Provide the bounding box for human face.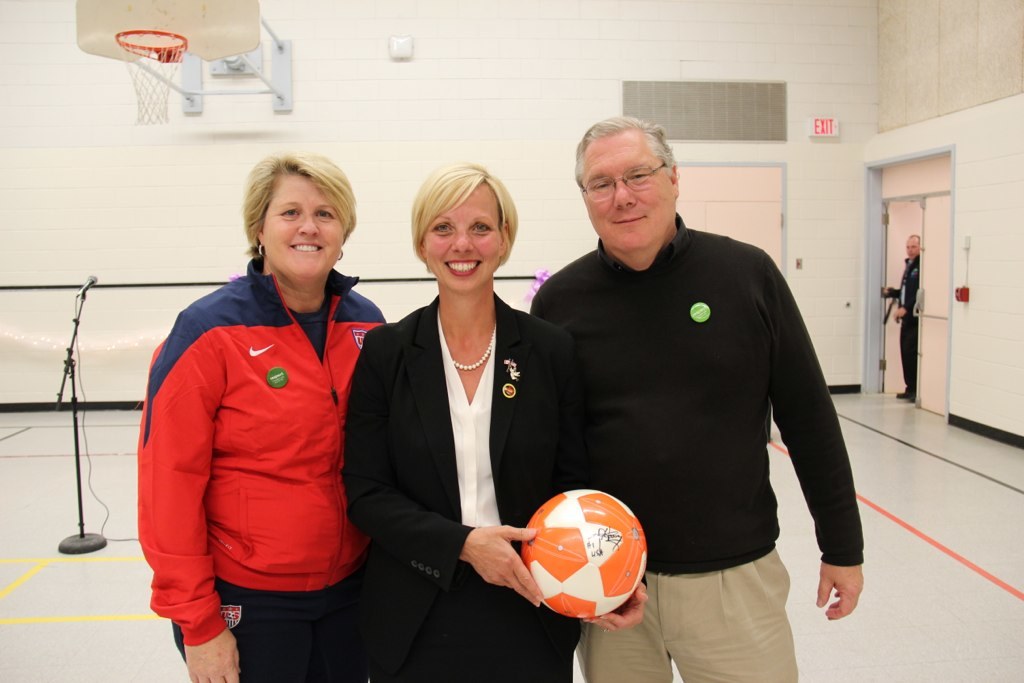
581:133:673:243.
